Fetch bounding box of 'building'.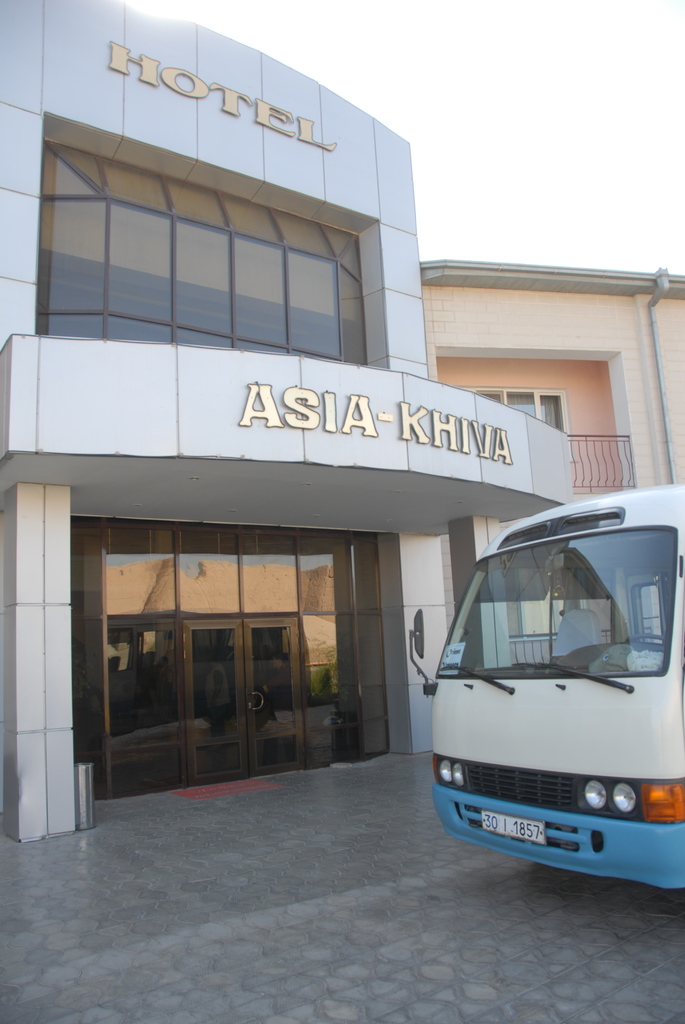
Bbox: 419, 262, 684, 614.
